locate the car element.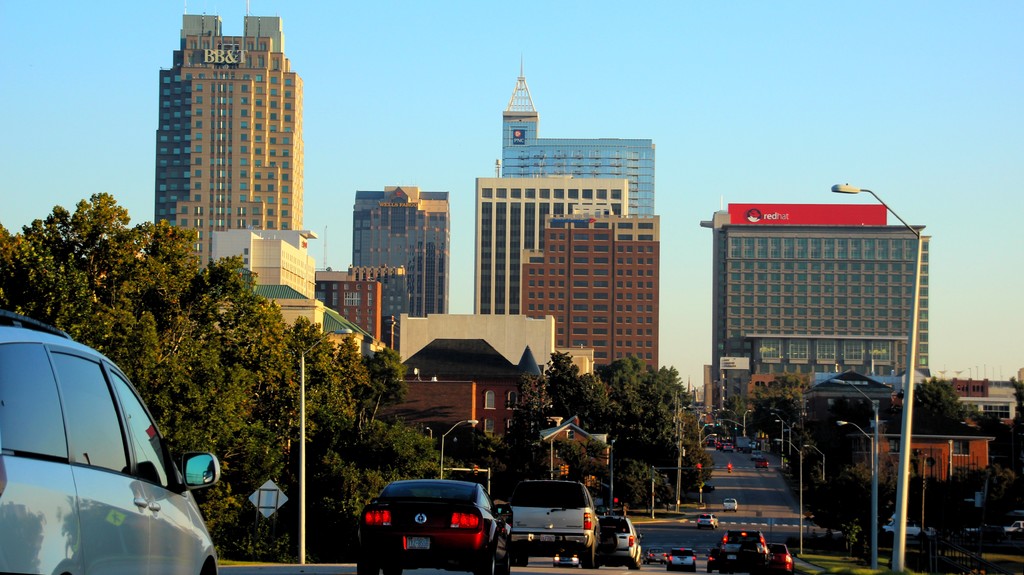
Element bbox: Rect(669, 544, 698, 574).
